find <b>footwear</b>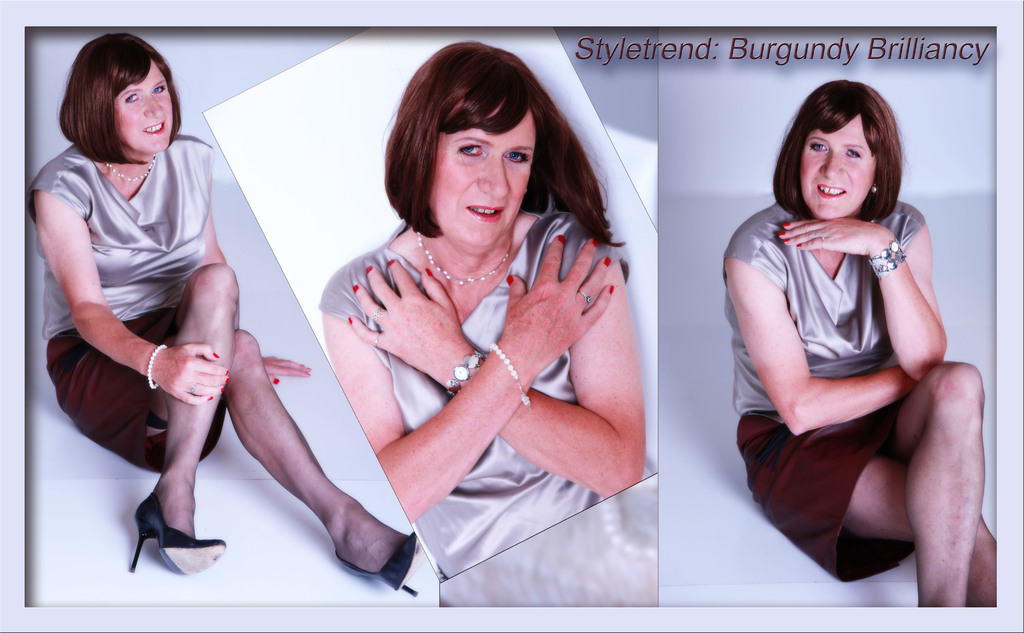
x1=128, y1=494, x2=222, y2=574
